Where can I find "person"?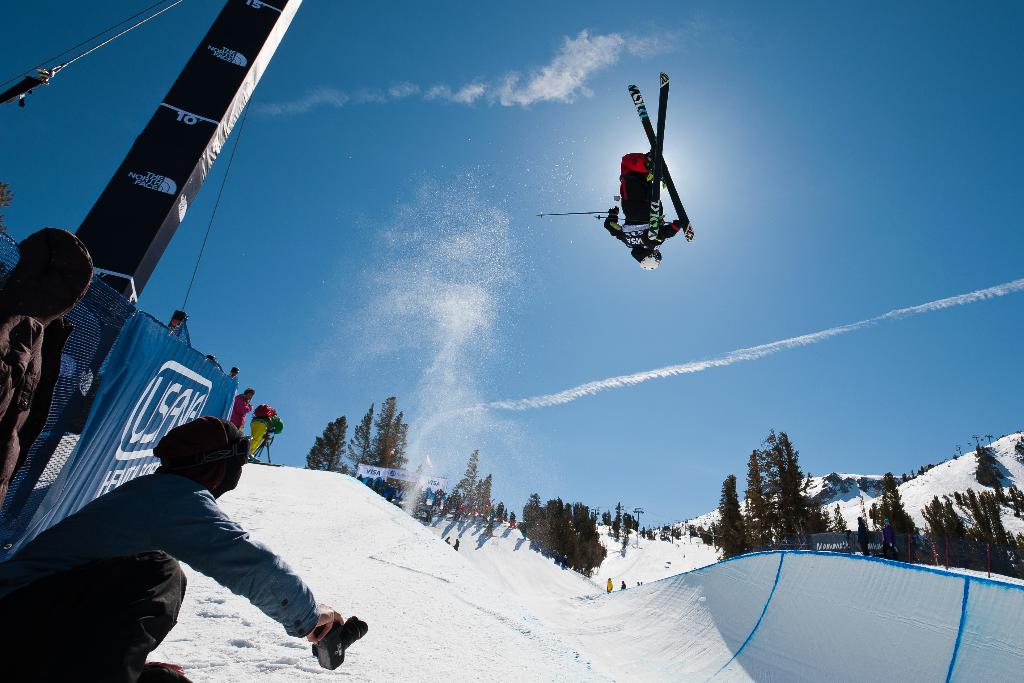
You can find it at detection(234, 390, 251, 431).
